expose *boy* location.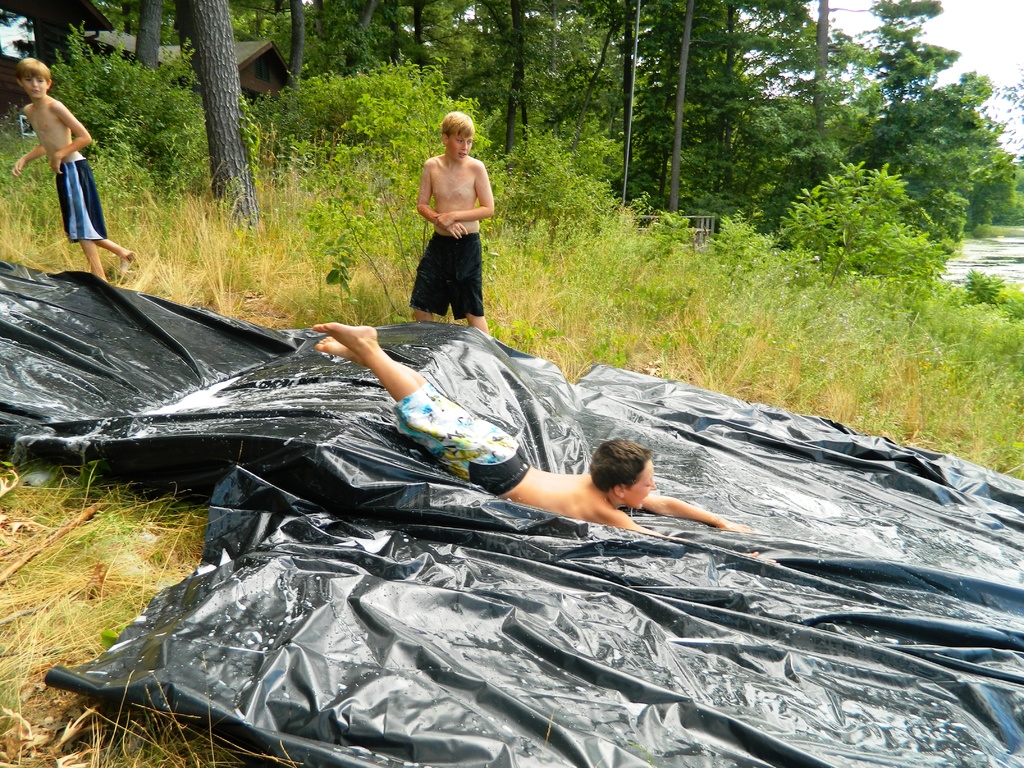
Exposed at left=310, top=325, right=778, bottom=563.
